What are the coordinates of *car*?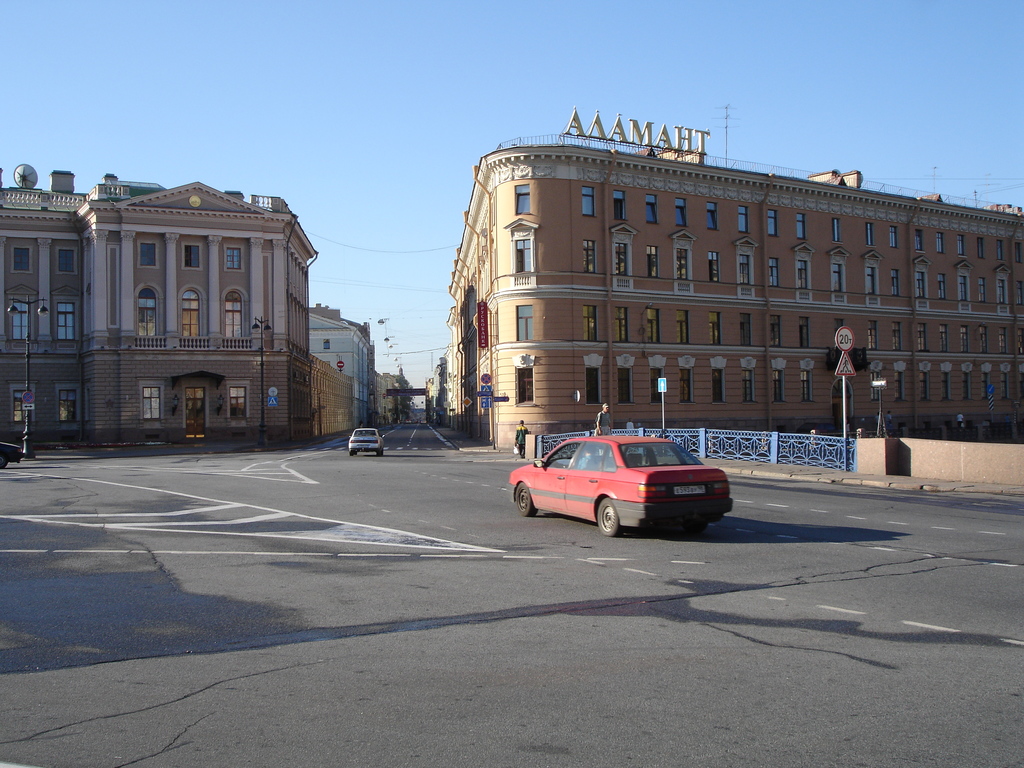
[515,426,730,538].
